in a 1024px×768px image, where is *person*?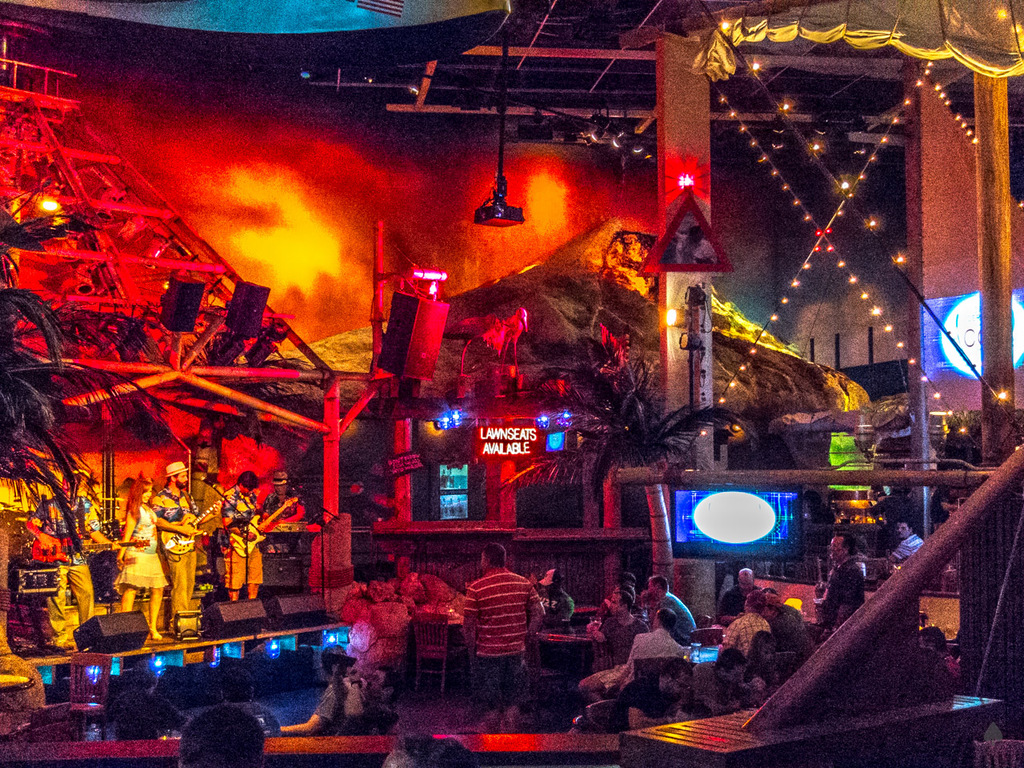
region(23, 466, 122, 652).
